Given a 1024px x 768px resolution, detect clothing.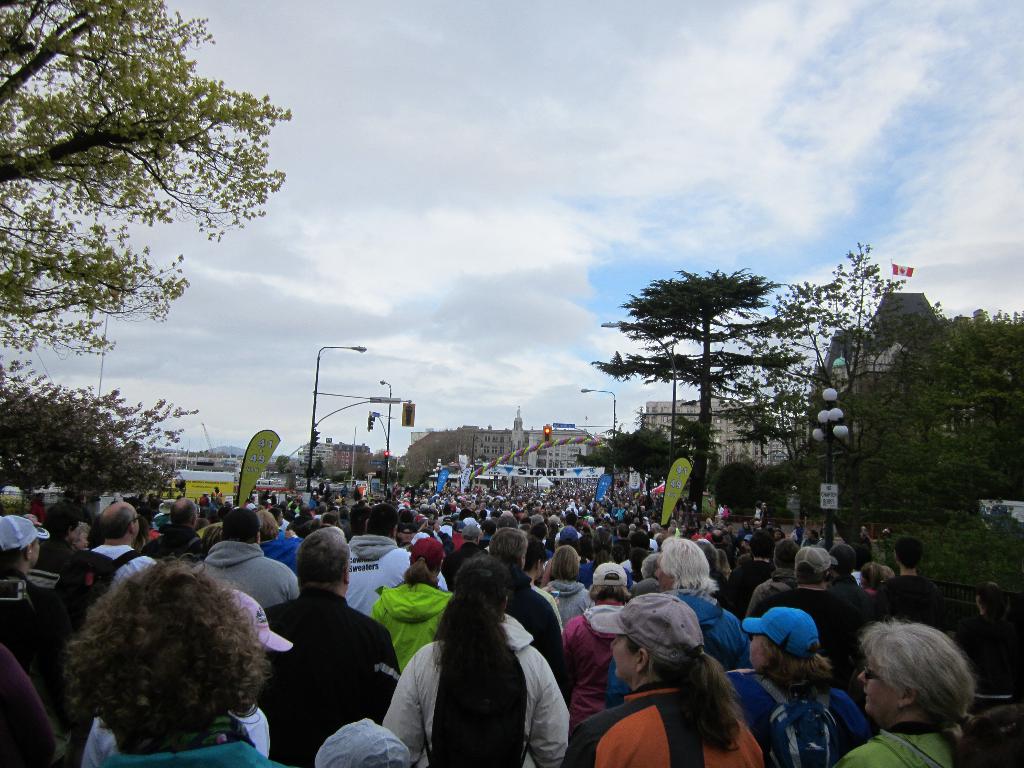
[255, 588, 412, 767].
